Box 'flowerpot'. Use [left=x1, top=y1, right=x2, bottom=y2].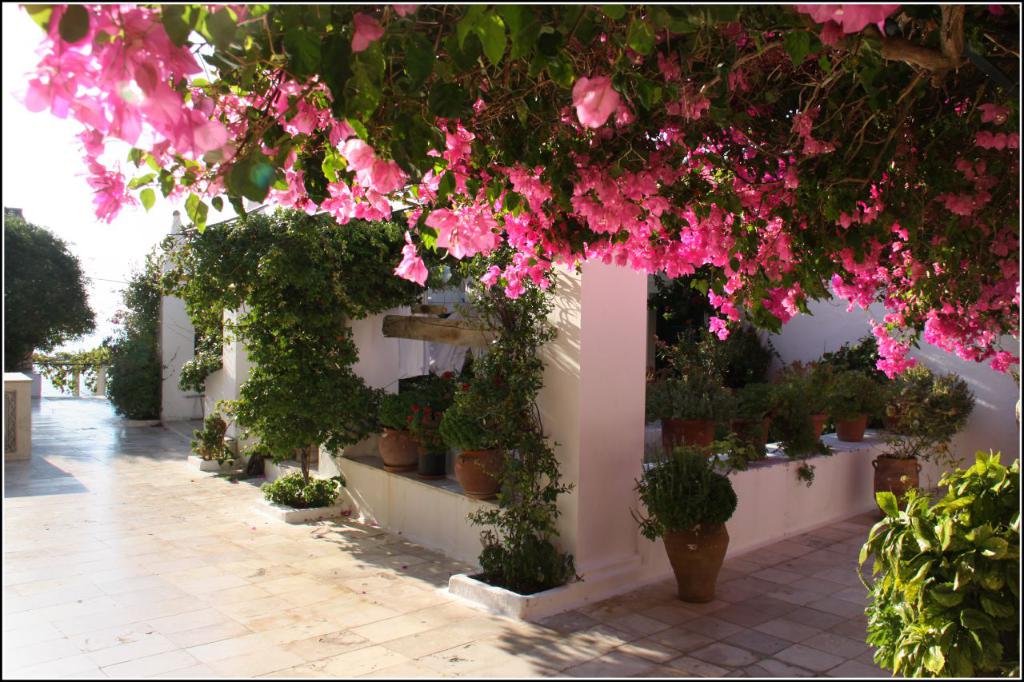
[left=834, top=413, right=867, bottom=445].
